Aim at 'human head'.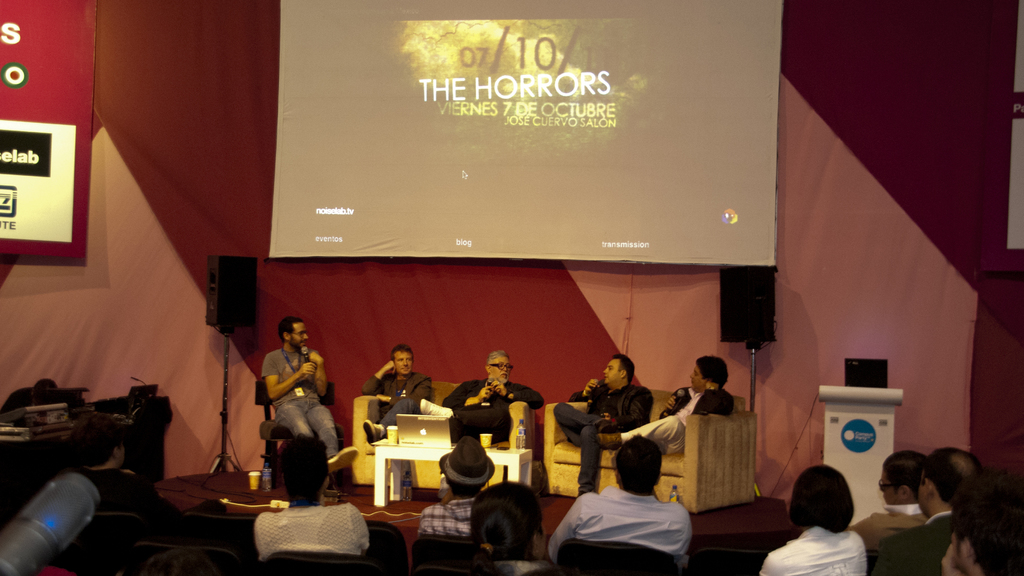
Aimed at <region>879, 448, 927, 507</region>.
